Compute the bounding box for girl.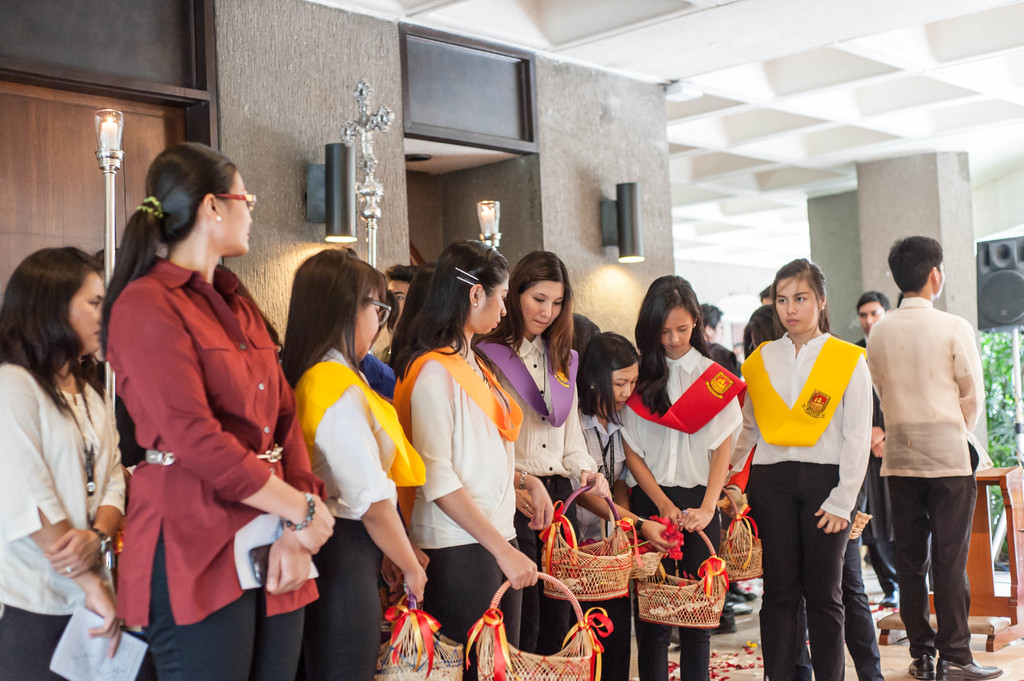
(x1=733, y1=259, x2=877, y2=680).
